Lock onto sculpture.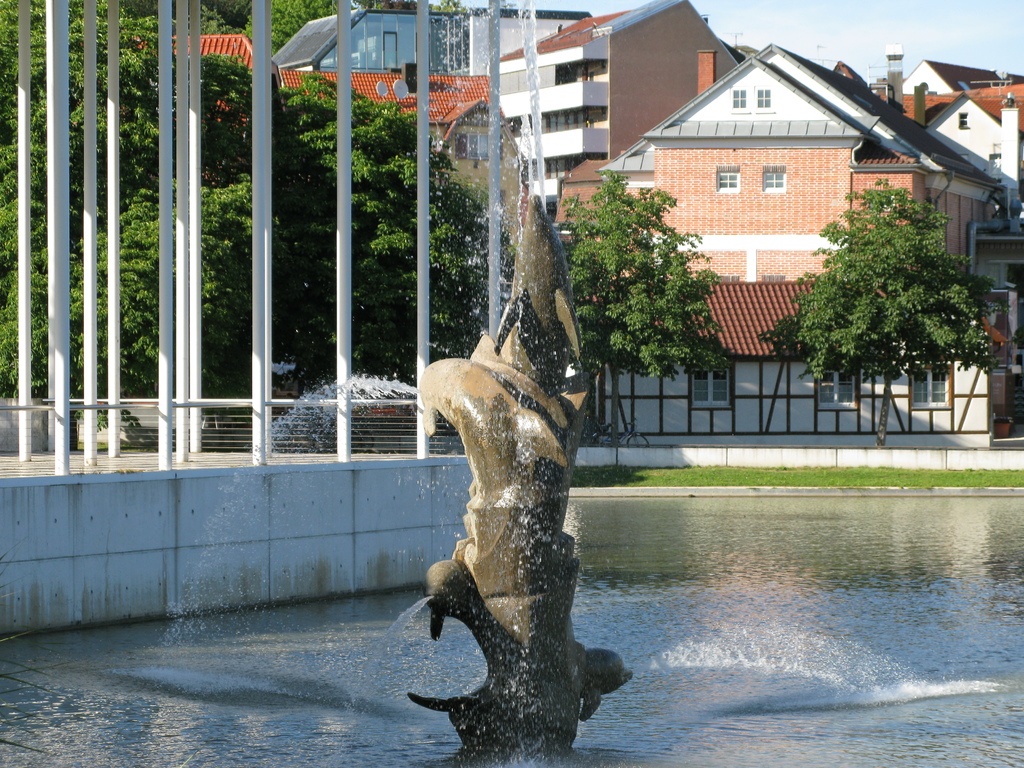
Locked: l=387, t=191, r=634, b=762.
